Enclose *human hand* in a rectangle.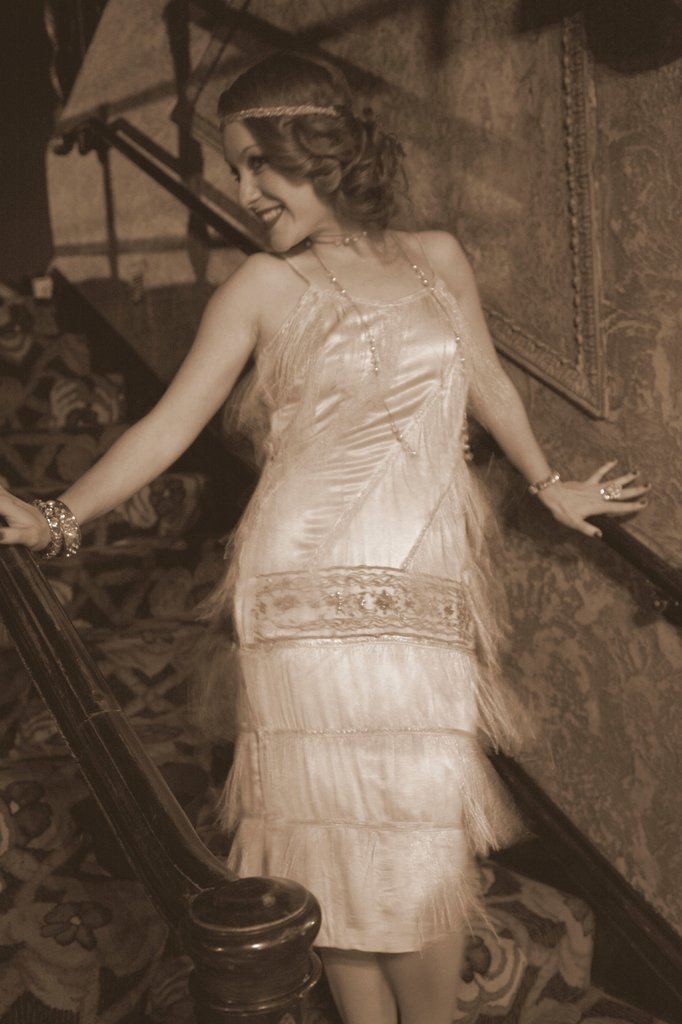
left=0, top=486, right=56, bottom=557.
